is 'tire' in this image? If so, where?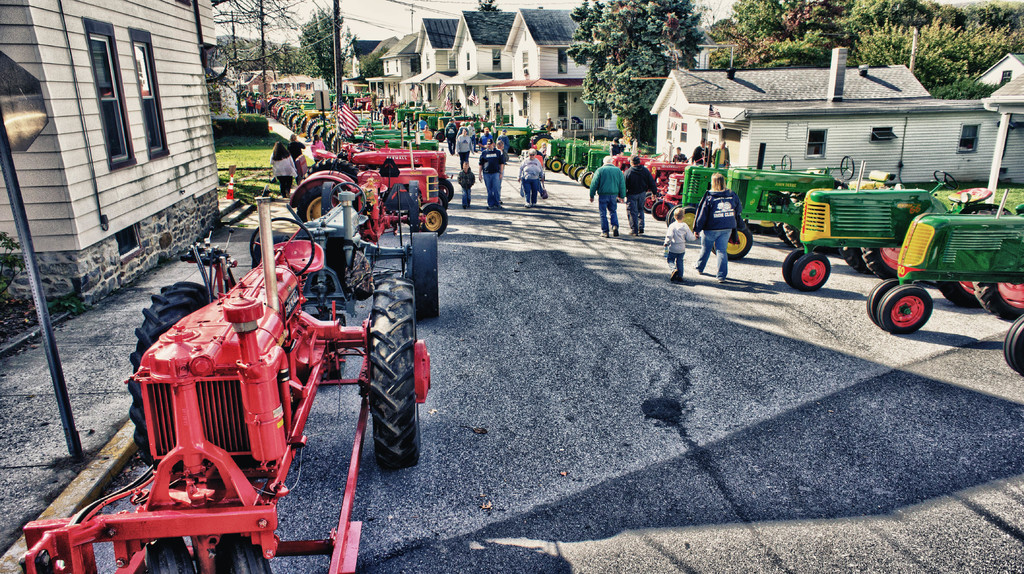
Yes, at (148, 537, 196, 573).
